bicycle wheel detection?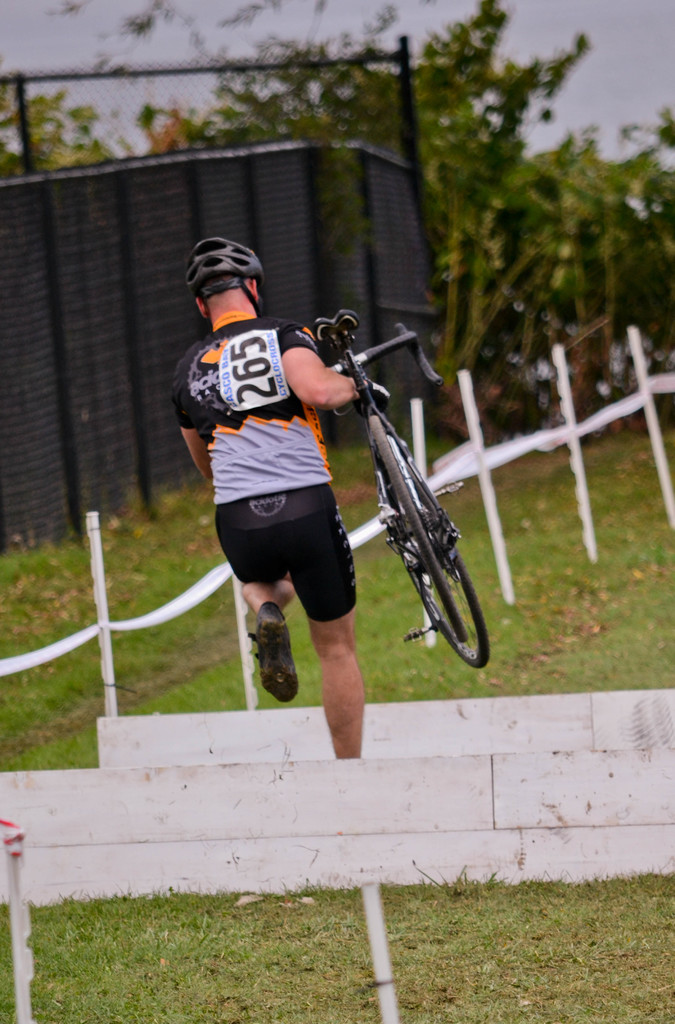
389/463/496/673
